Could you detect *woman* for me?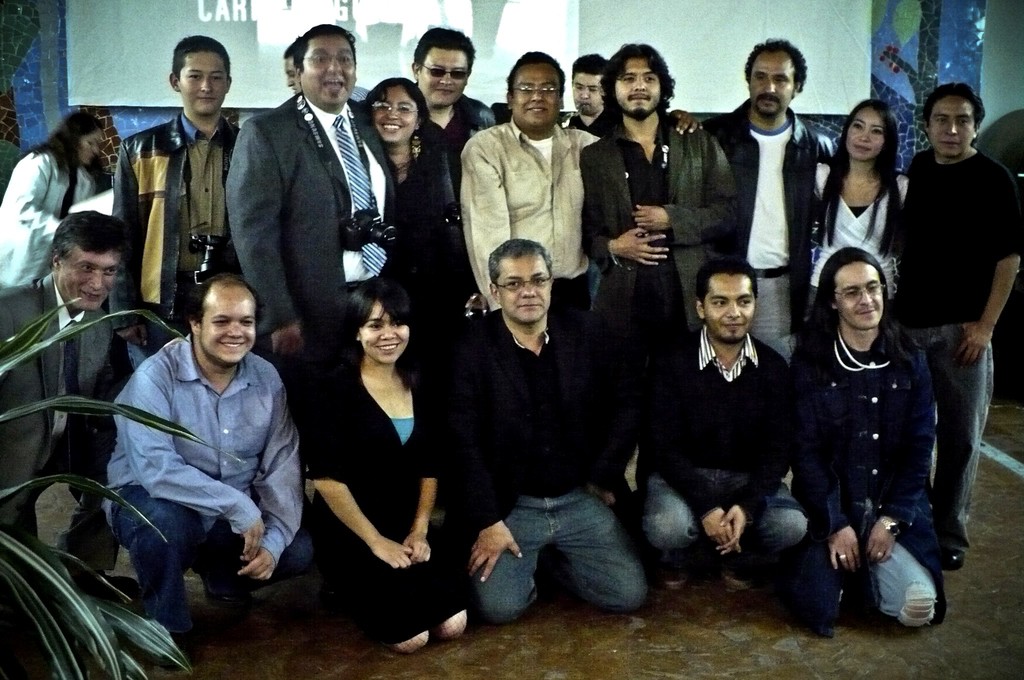
Detection result: bbox(809, 99, 913, 306).
